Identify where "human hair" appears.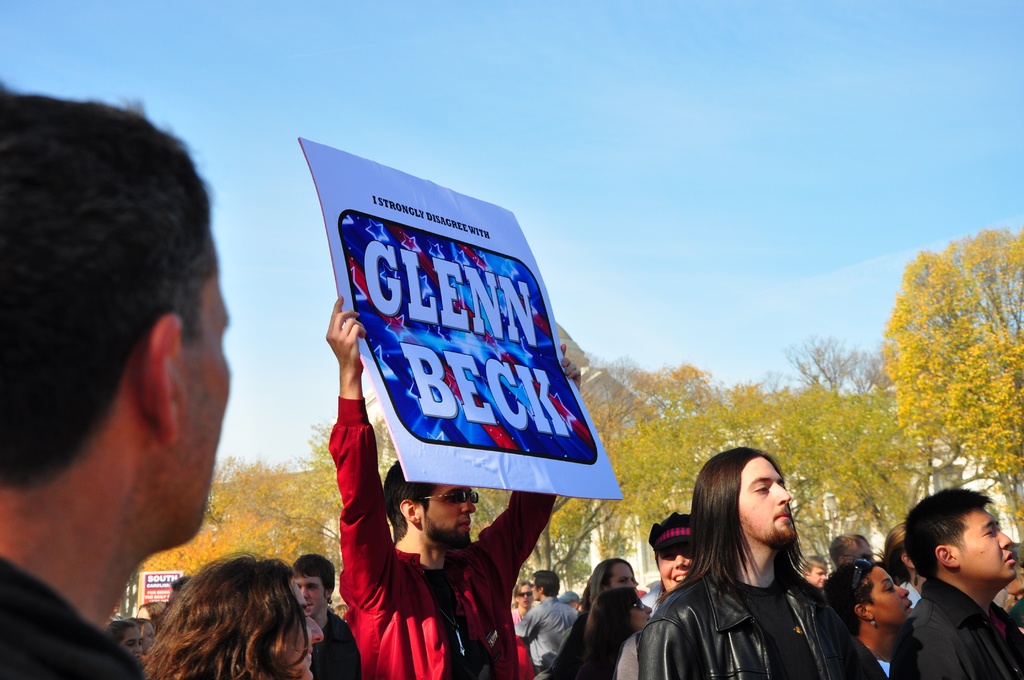
Appears at select_region(803, 555, 828, 587).
